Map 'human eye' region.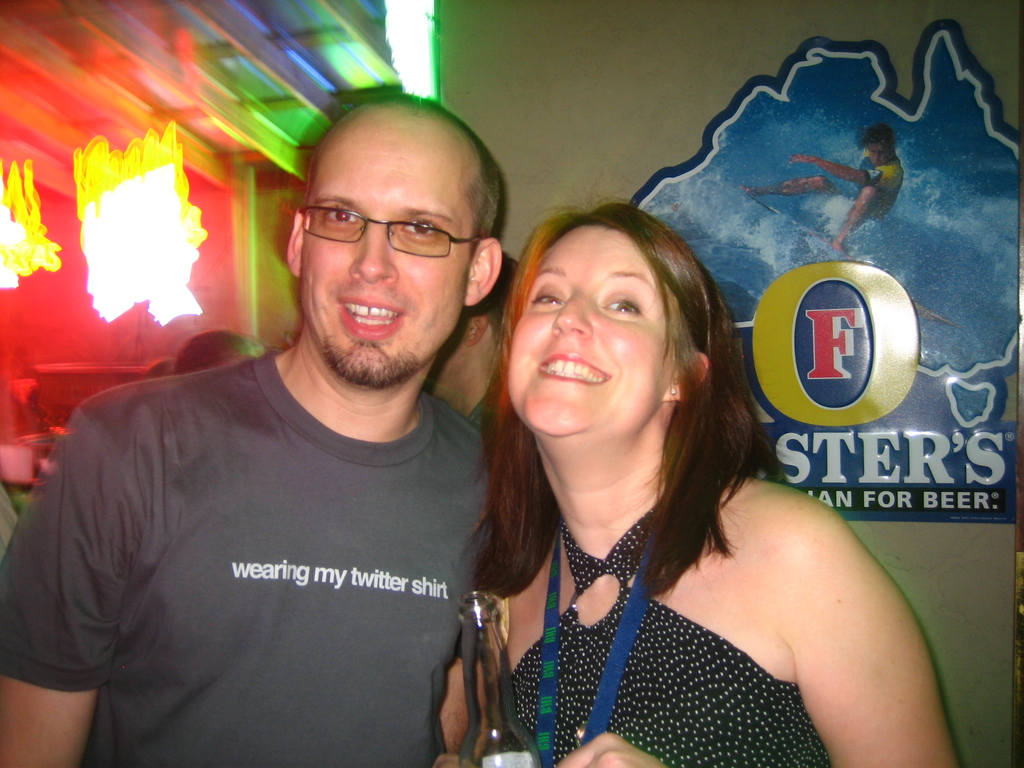
Mapped to 321/205/360/228.
